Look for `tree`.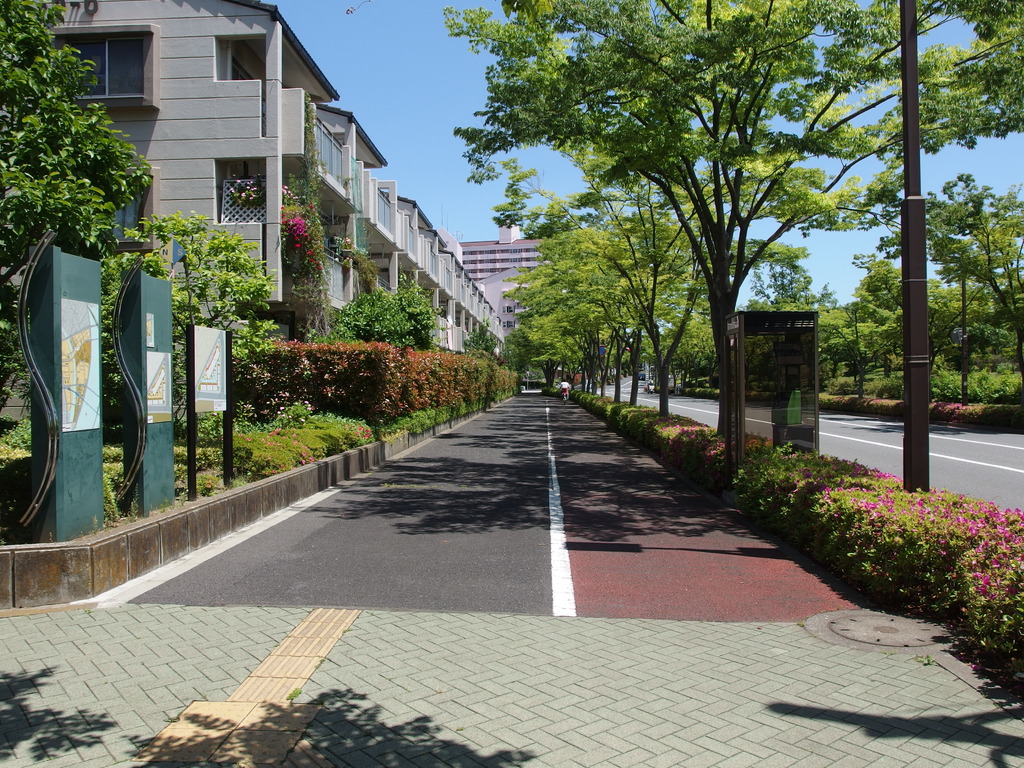
Found: (314, 291, 419, 362).
